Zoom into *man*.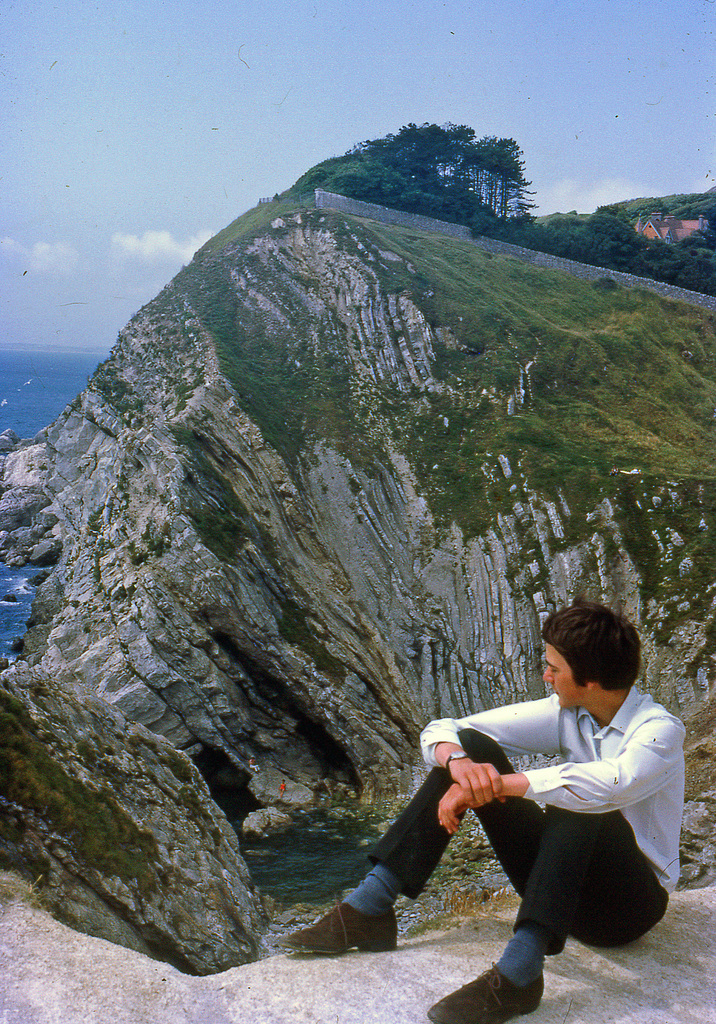
Zoom target: (271,602,687,1023).
